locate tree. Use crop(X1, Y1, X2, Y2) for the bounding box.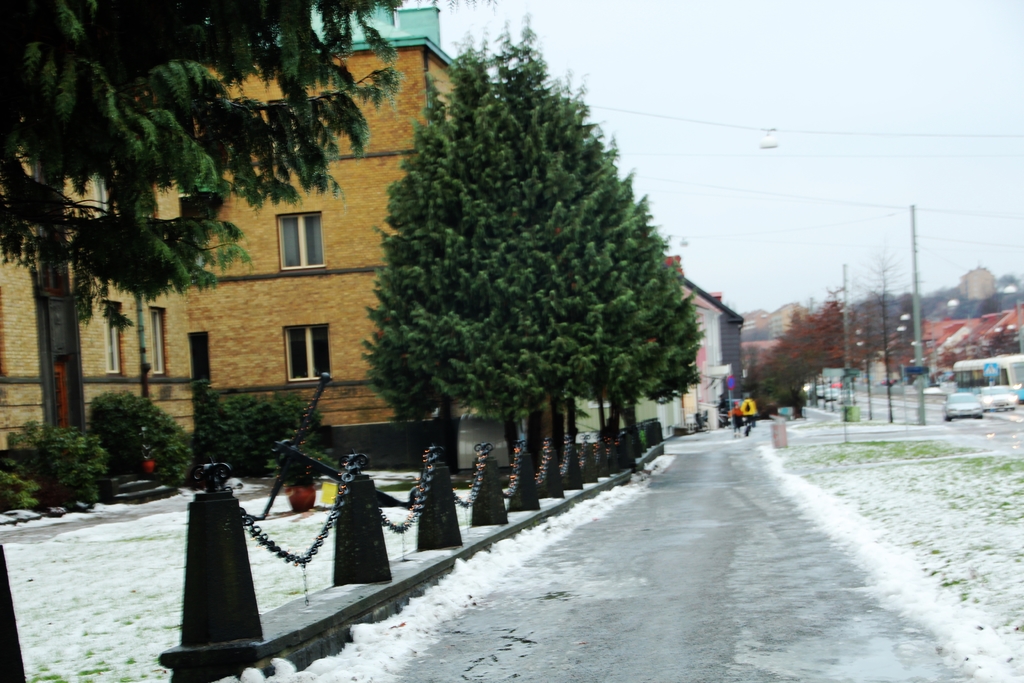
crop(0, 0, 402, 335).
